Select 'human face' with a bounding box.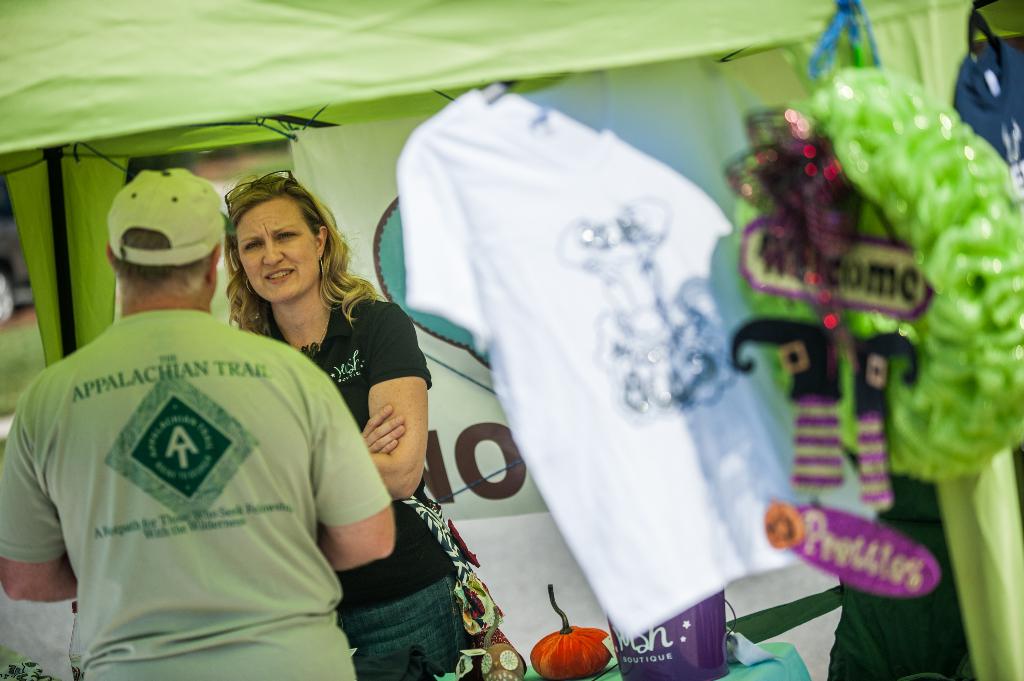
<region>238, 198, 319, 301</region>.
